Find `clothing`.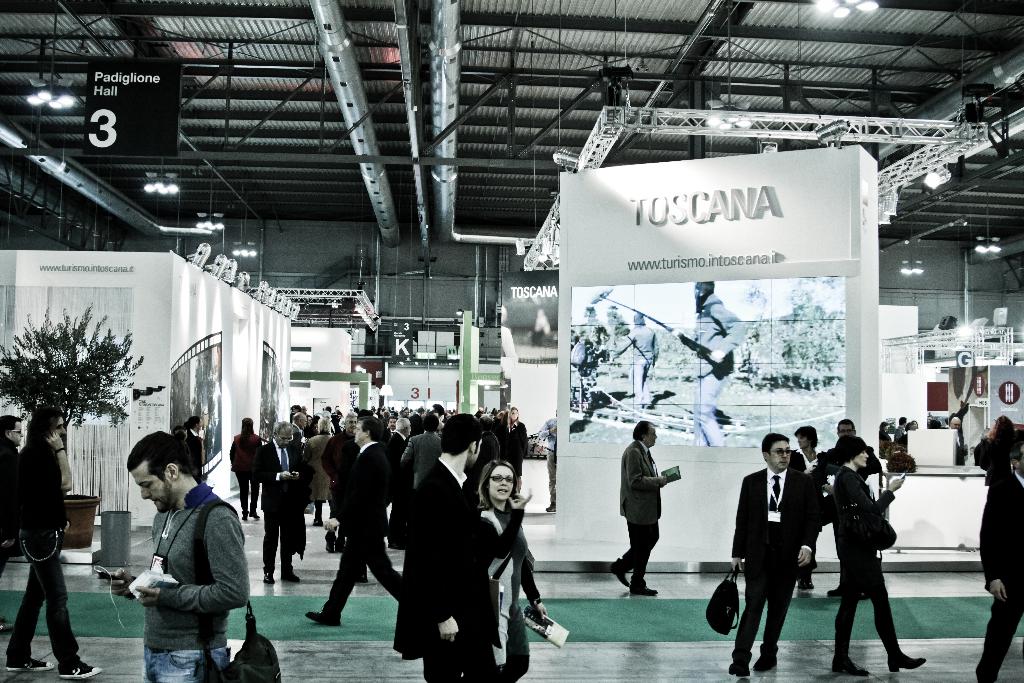
bbox=[976, 466, 1023, 682].
